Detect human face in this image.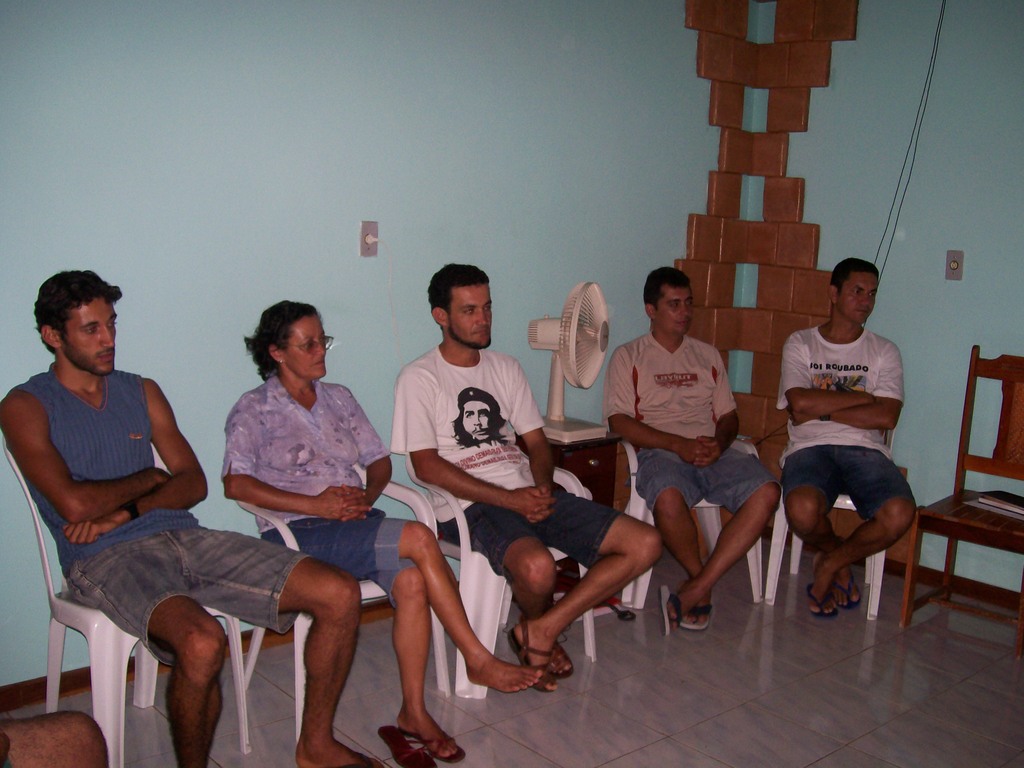
Detection: 448:282:493:349.
